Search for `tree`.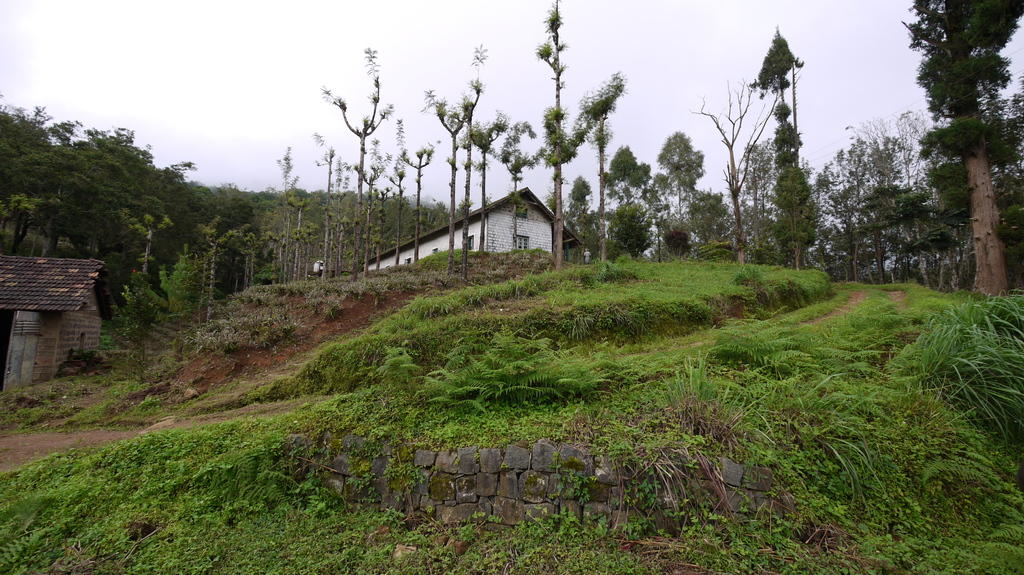
Found at bbox=(534, 0, 619, 261).
